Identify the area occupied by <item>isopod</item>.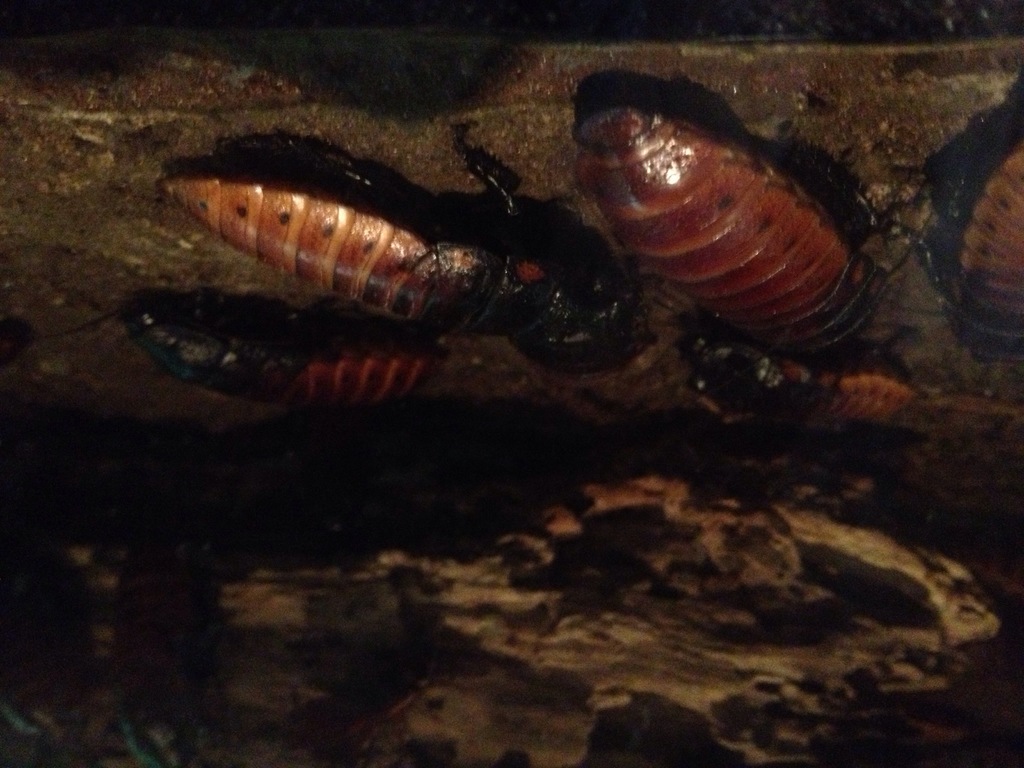
Area: {"x1": 898, "y1": 145, "x2": 1023, "y2": 365}.
